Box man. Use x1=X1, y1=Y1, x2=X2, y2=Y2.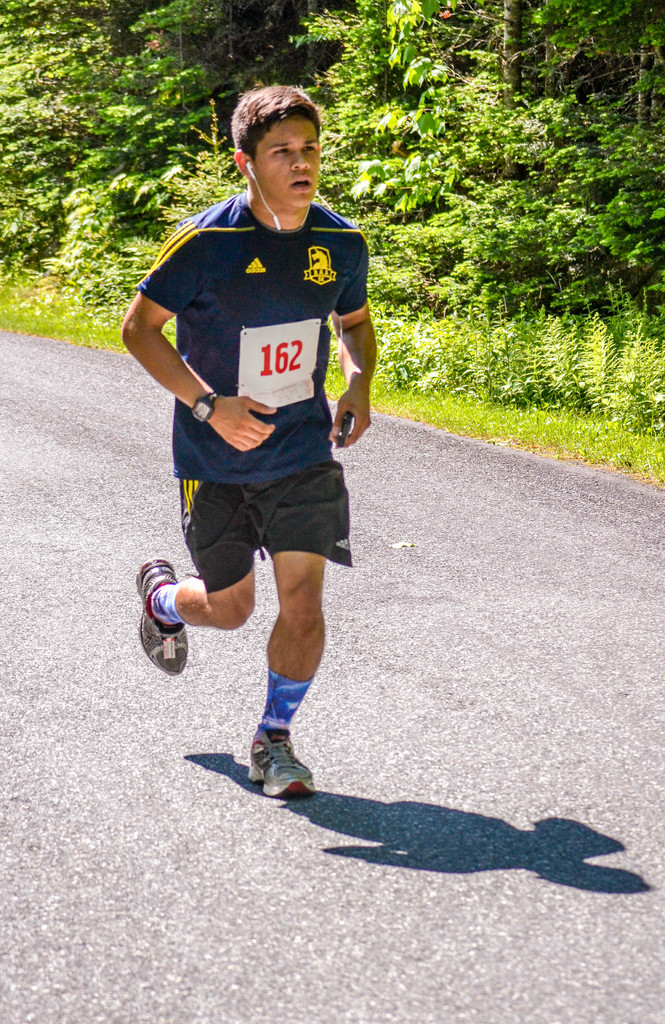
x1=122, y1=85, x2=379, y2=817.
